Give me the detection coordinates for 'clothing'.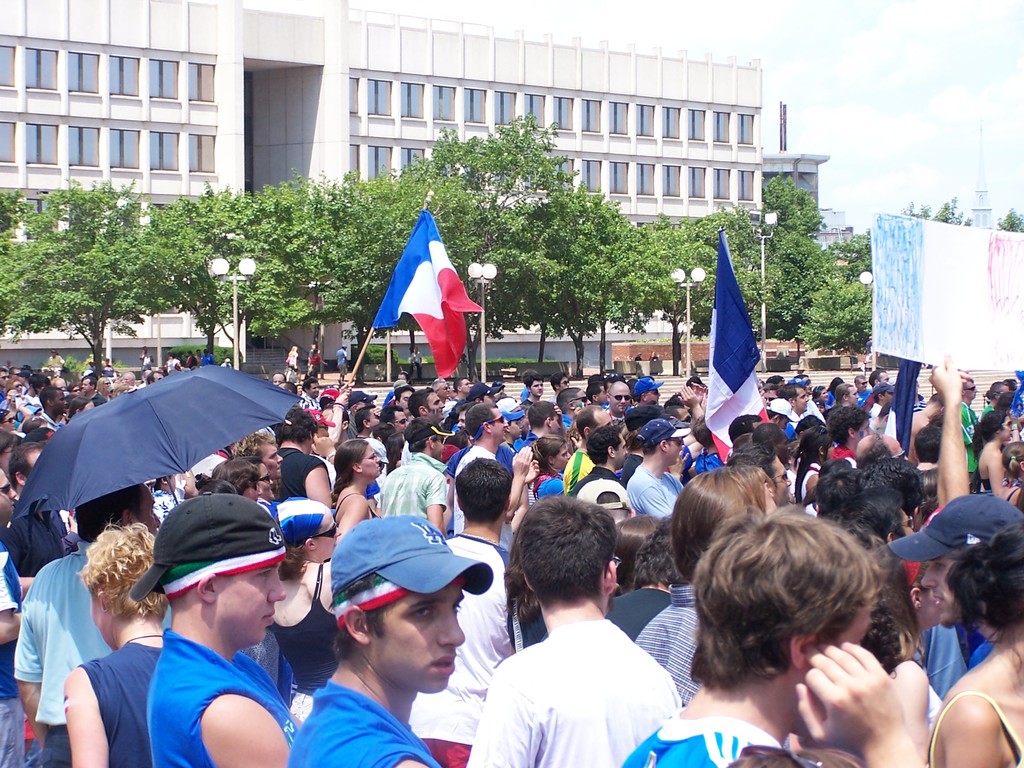
4, 536, 180, 762.
